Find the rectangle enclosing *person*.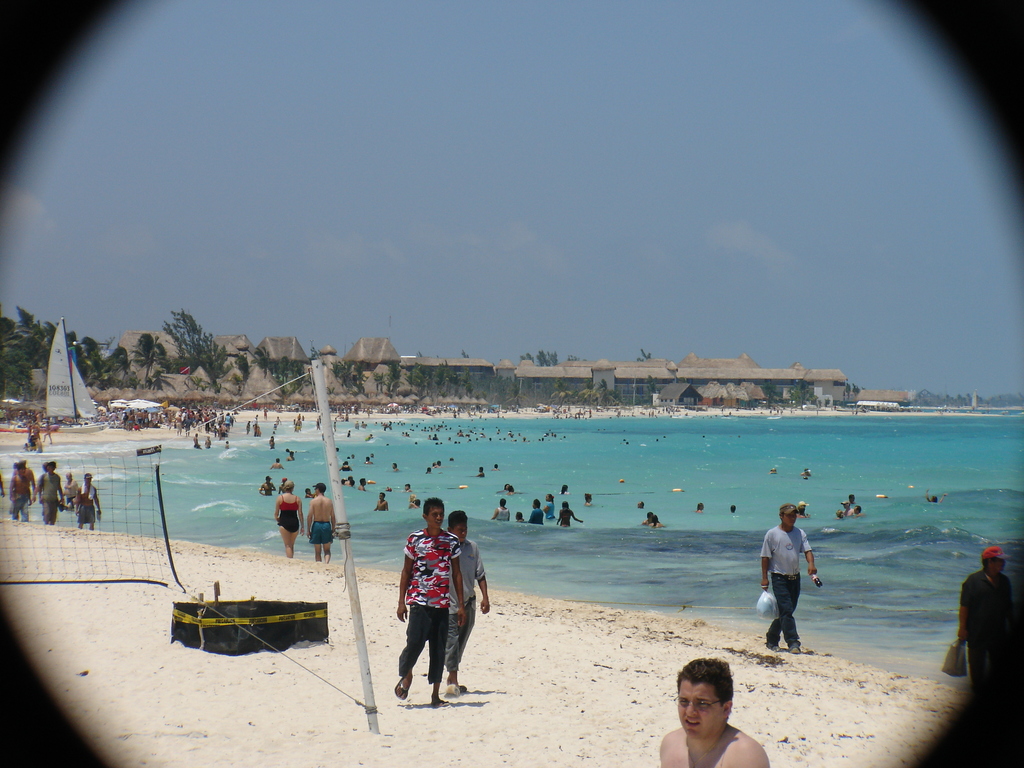
268/457/285/469.
